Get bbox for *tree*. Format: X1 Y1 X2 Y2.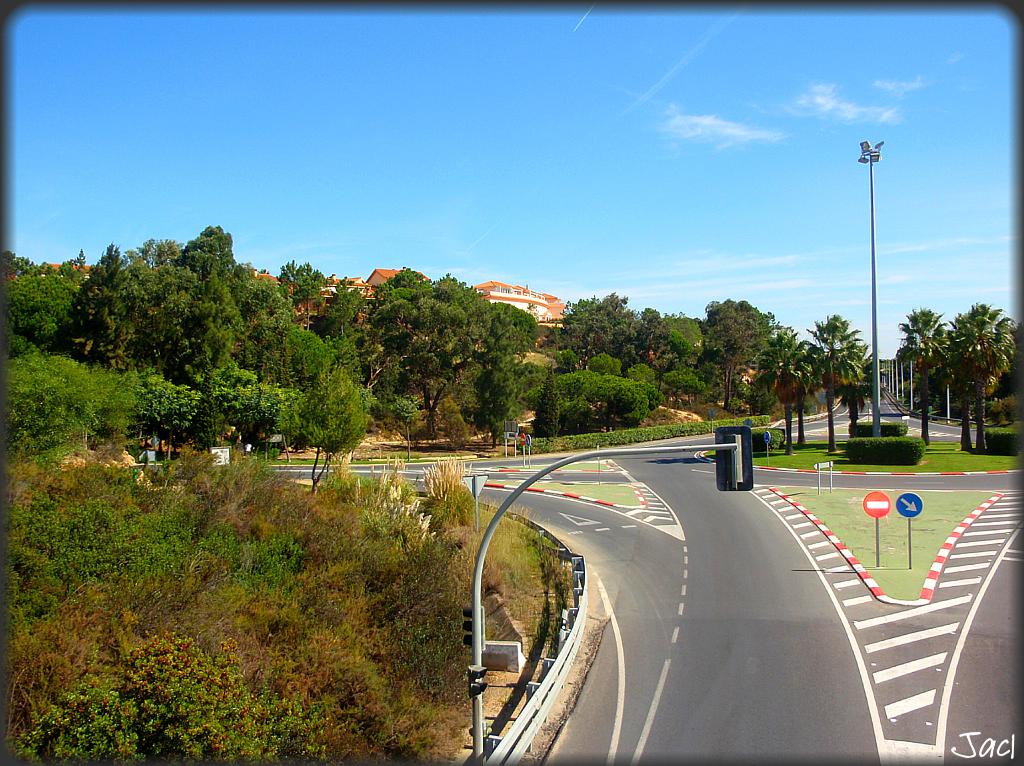
175 224 237 287.
